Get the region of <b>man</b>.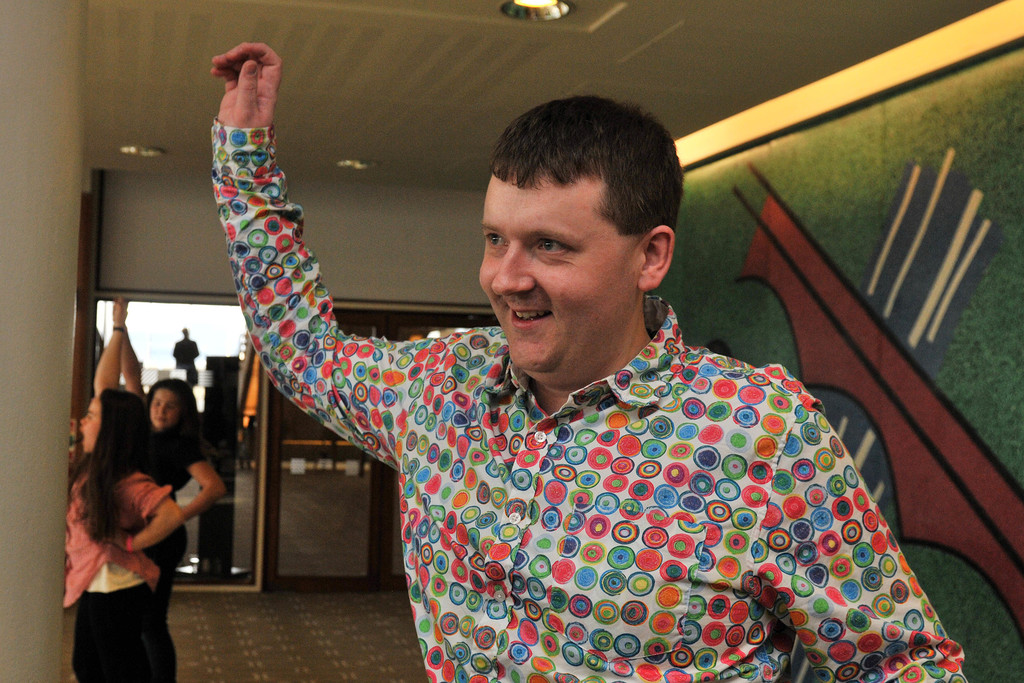
(213, 132, 922, 672).
